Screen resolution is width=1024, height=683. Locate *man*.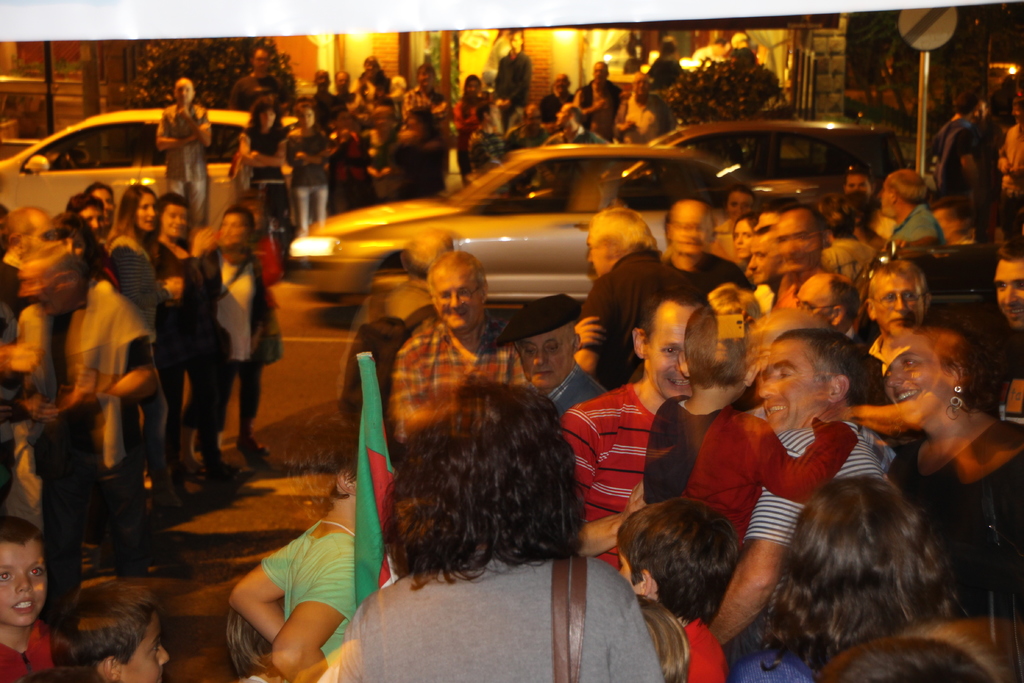
rect(236, 53, 298, 114).
